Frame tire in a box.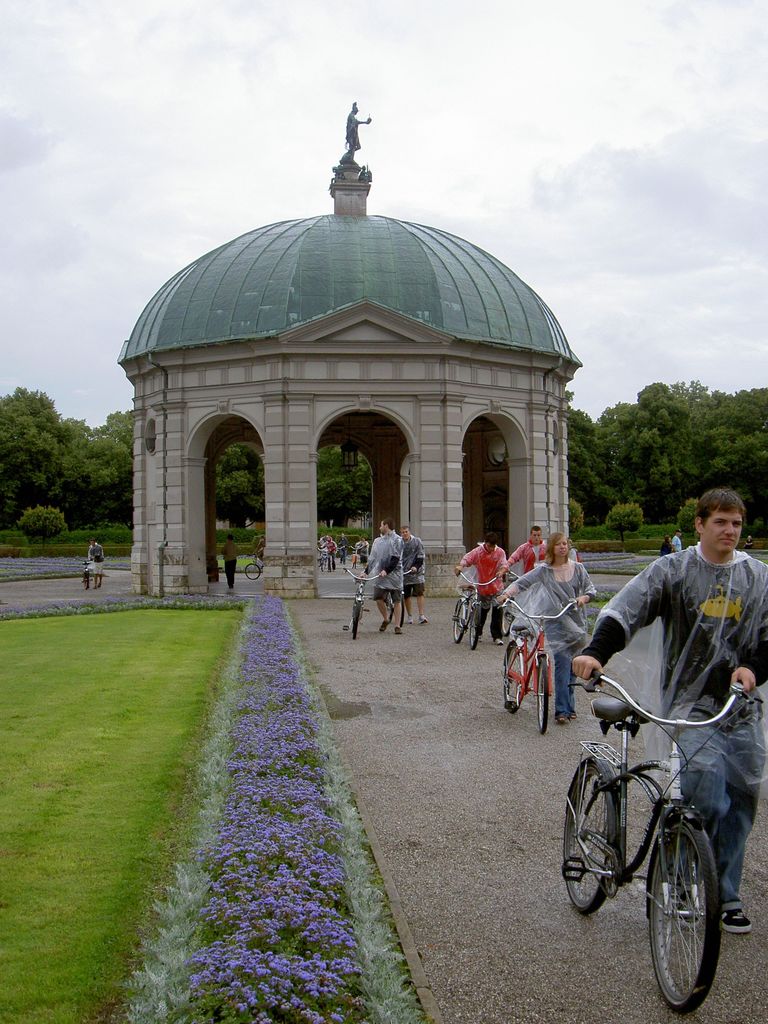
565, 764, 616, 916.
